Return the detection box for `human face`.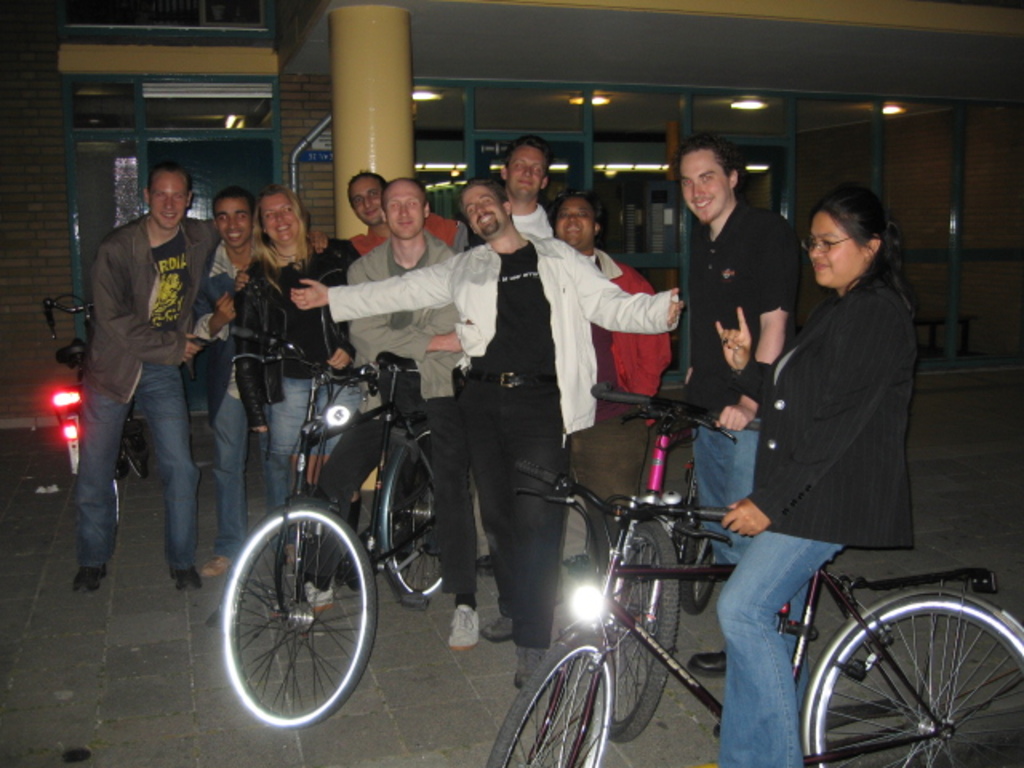
rect(146, 173, 190, 229).
